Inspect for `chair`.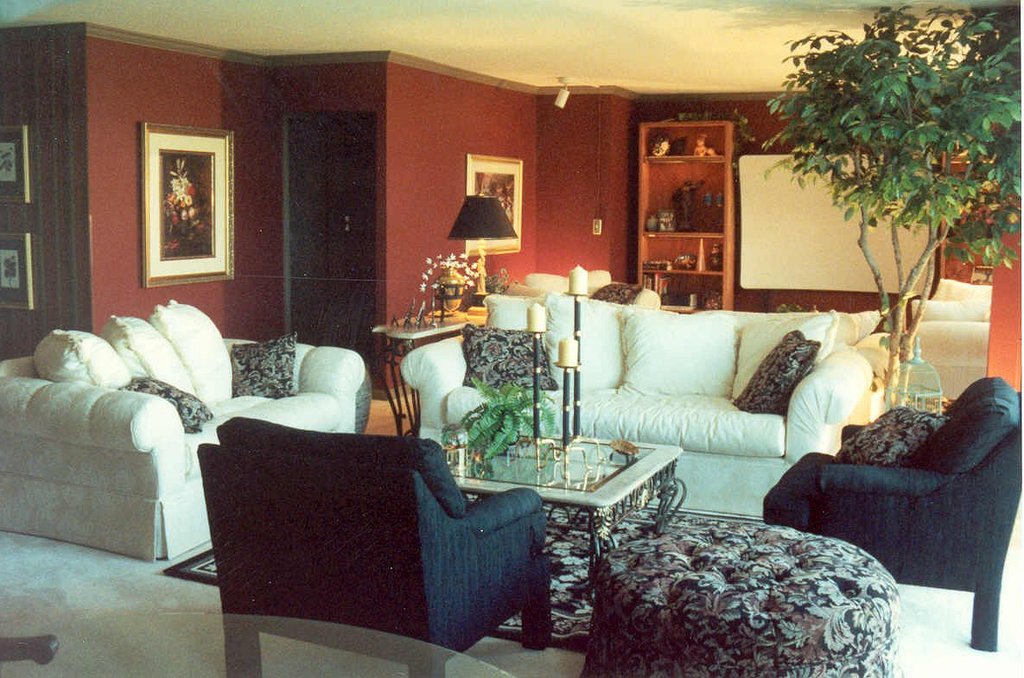
Inspection: pyautogui.locateOnScreen(764, 376, 1023, 651).
